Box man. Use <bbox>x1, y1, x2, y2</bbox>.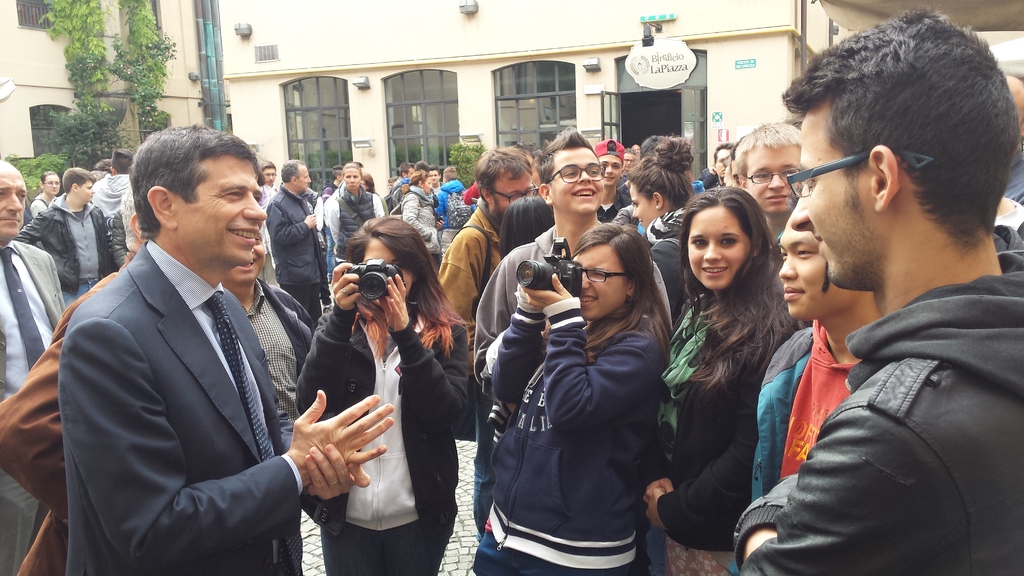
<bbox>439, 142, 544, 362</bbox>.
